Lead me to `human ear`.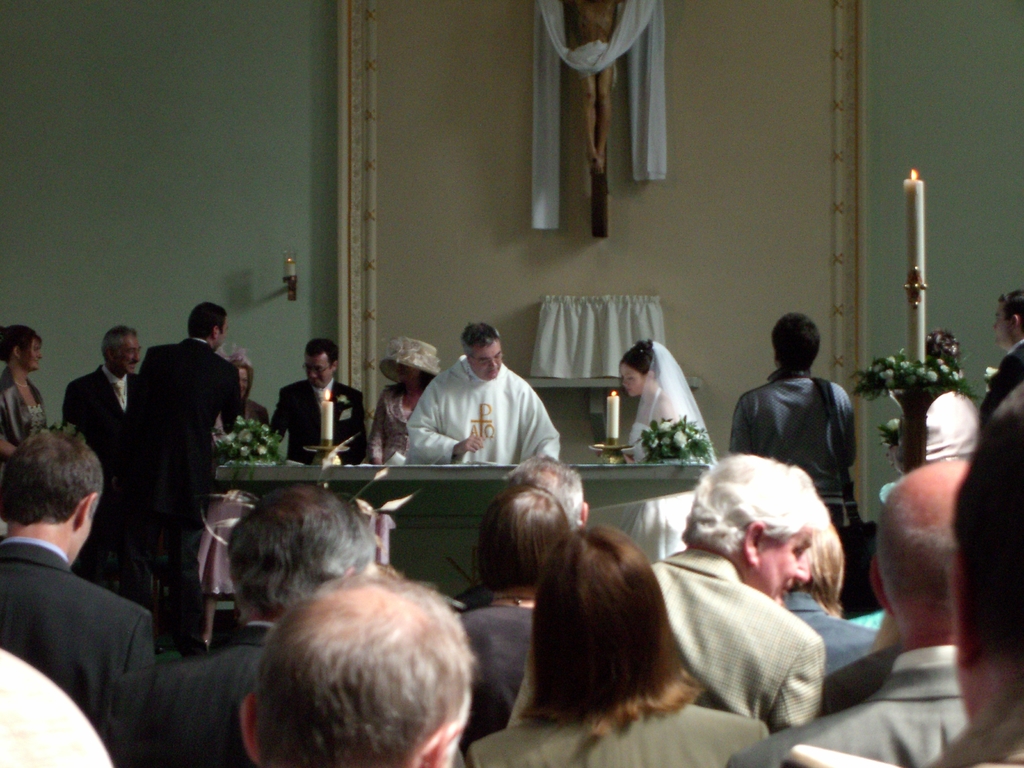
Lead to {"left": 79, "top": 493, "right": 99, "bottom": 529}.
